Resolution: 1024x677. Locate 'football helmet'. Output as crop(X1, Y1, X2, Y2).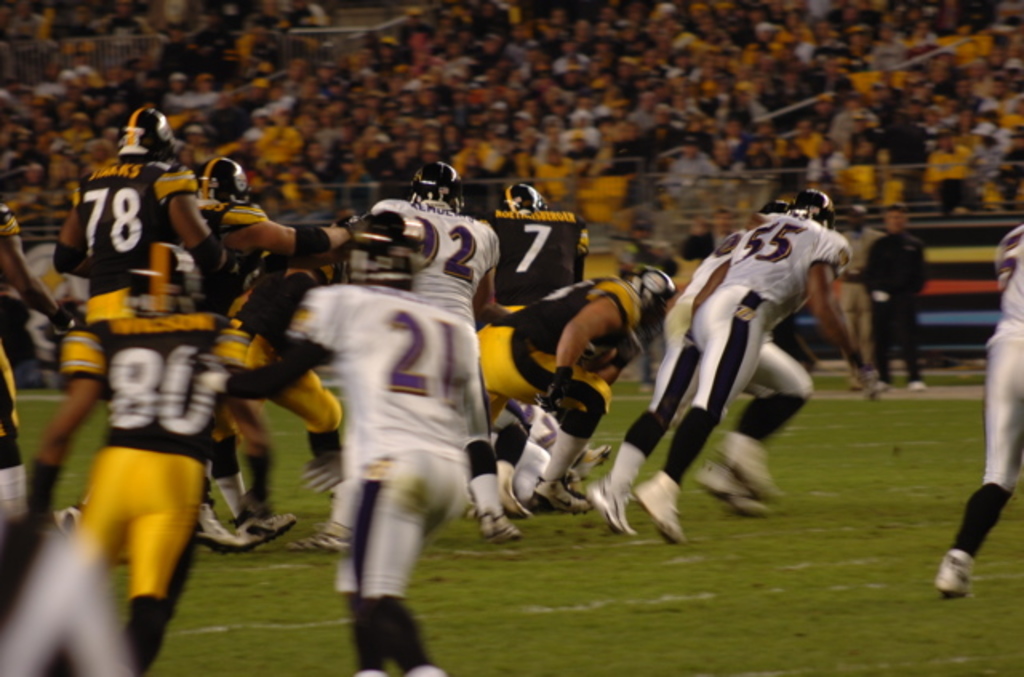
crop(190, 157, 261, 203).
